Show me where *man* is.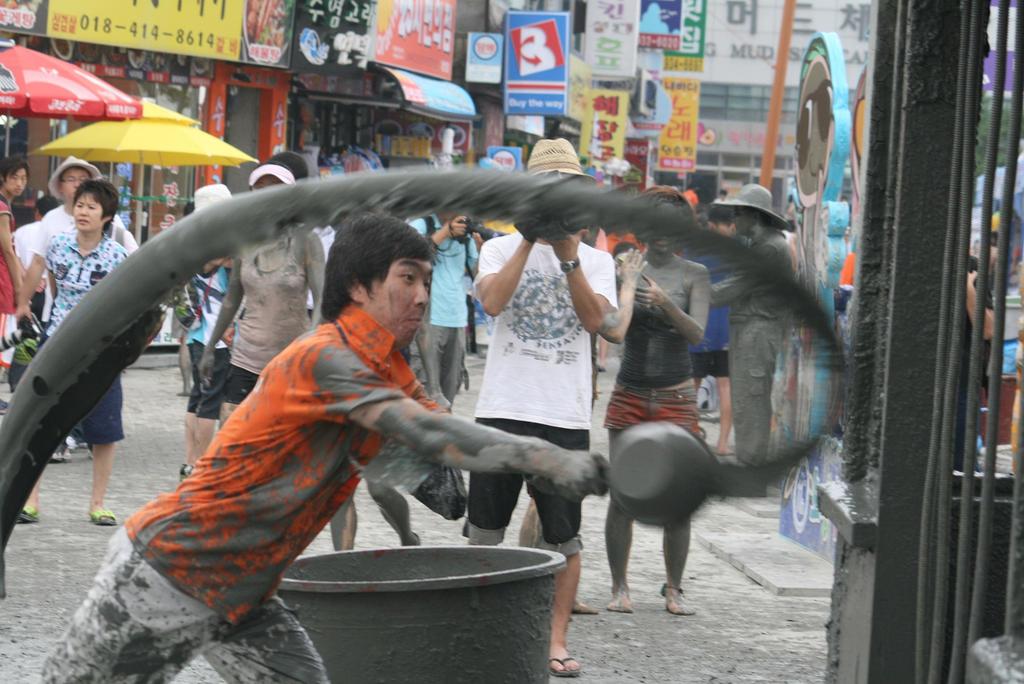
*man* is at 470:138:616:671.
